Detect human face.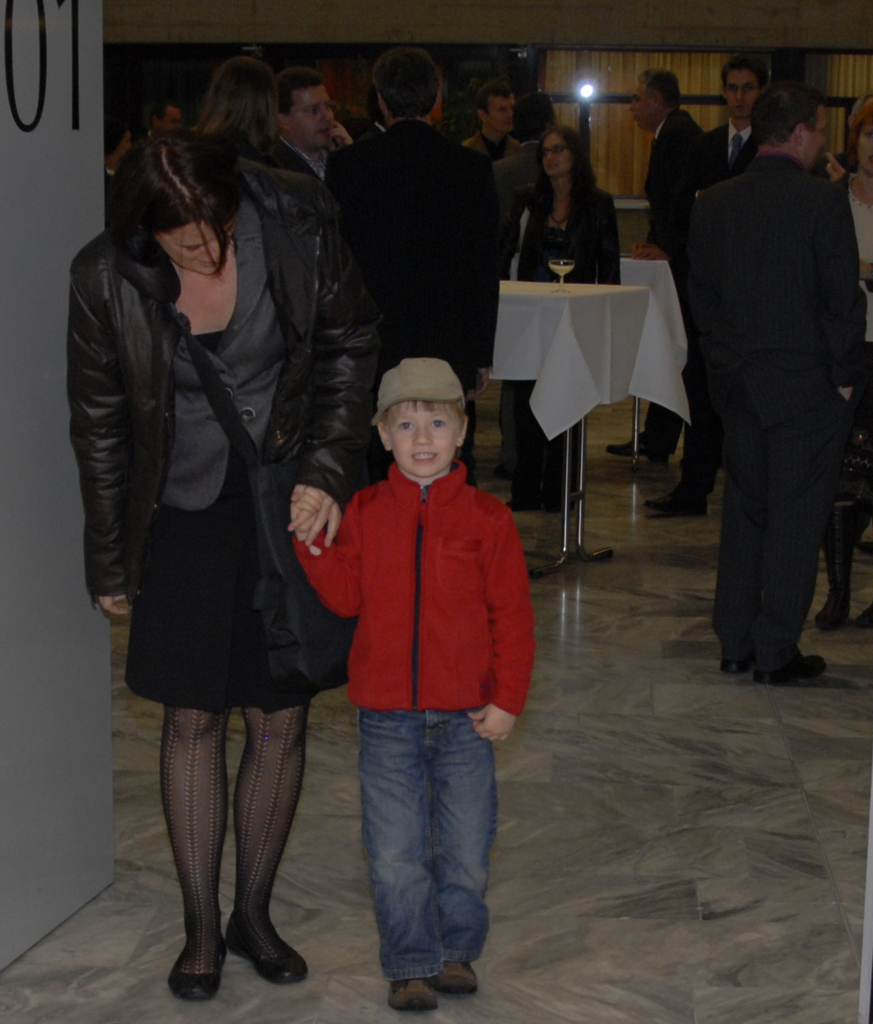
Detected at Rect(159, 110, 179, 129).
